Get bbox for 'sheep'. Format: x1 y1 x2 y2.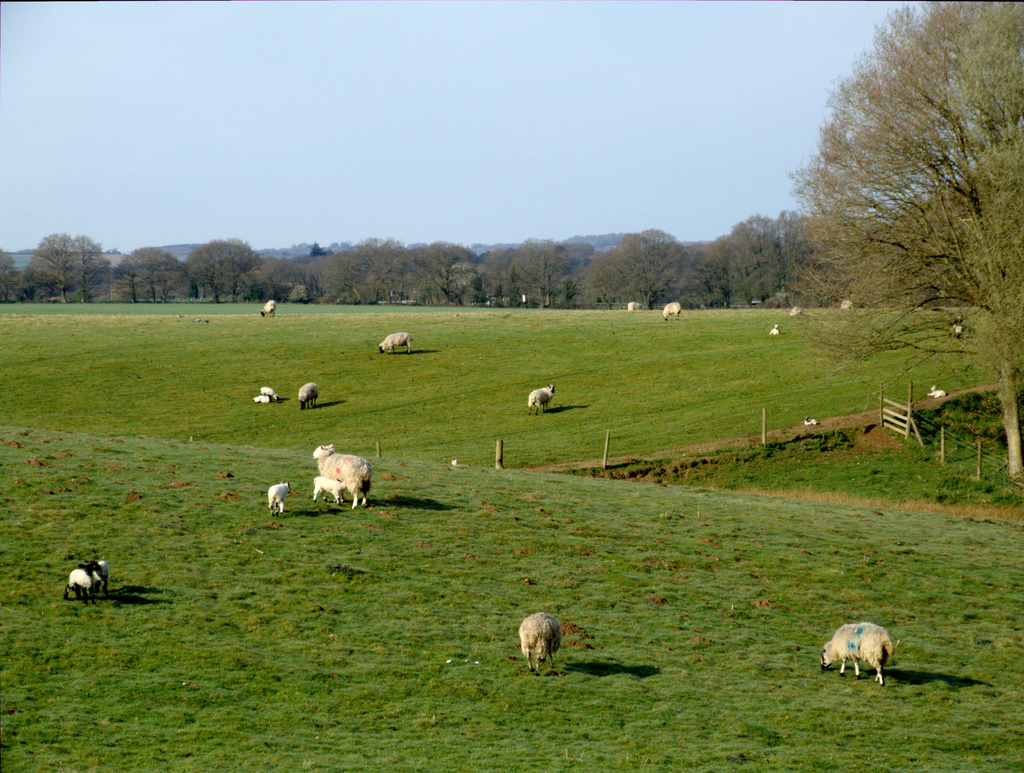
313 441 372 509.
